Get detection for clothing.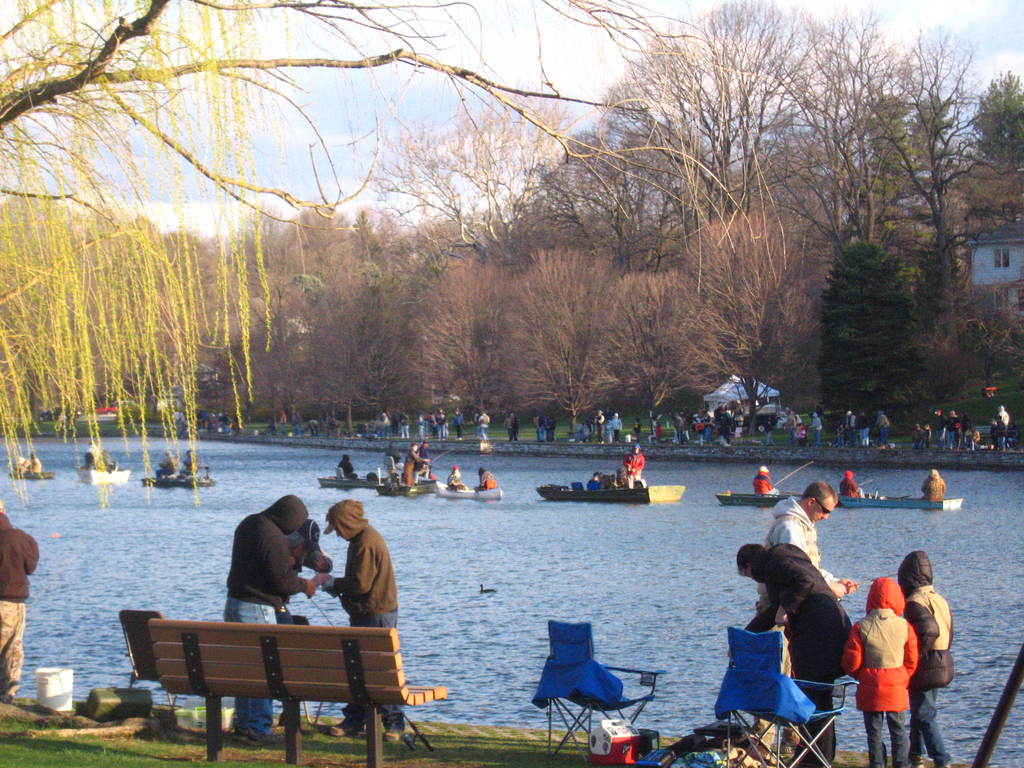
Detection: locate(0, 514, 39, 601).
